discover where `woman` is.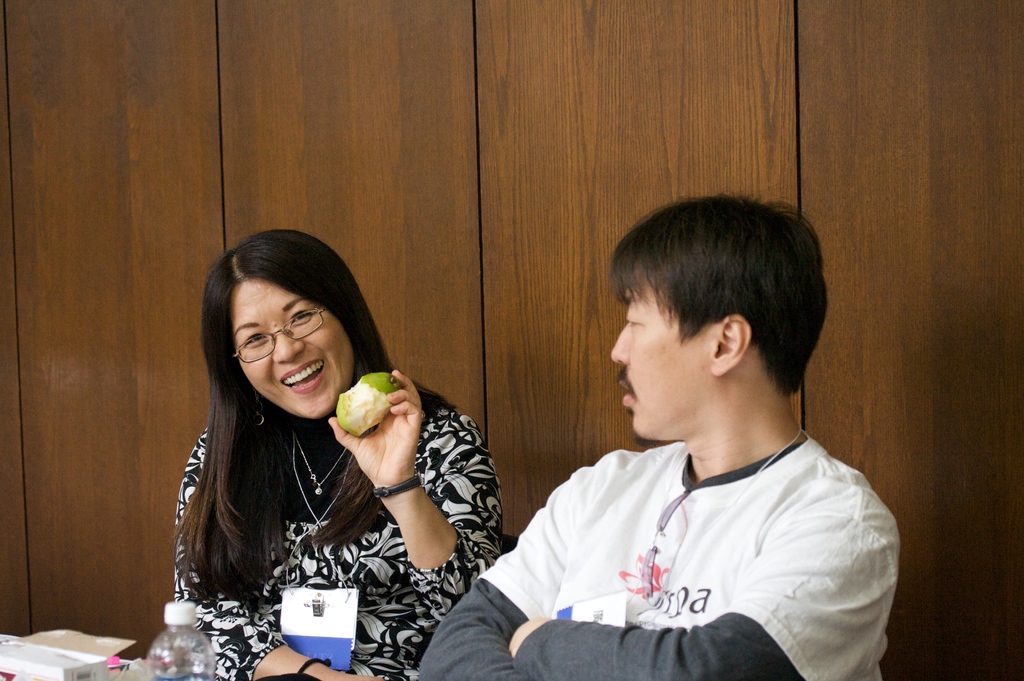
Discovered at (x1=165, y1=222, x2=484, y2=659).
